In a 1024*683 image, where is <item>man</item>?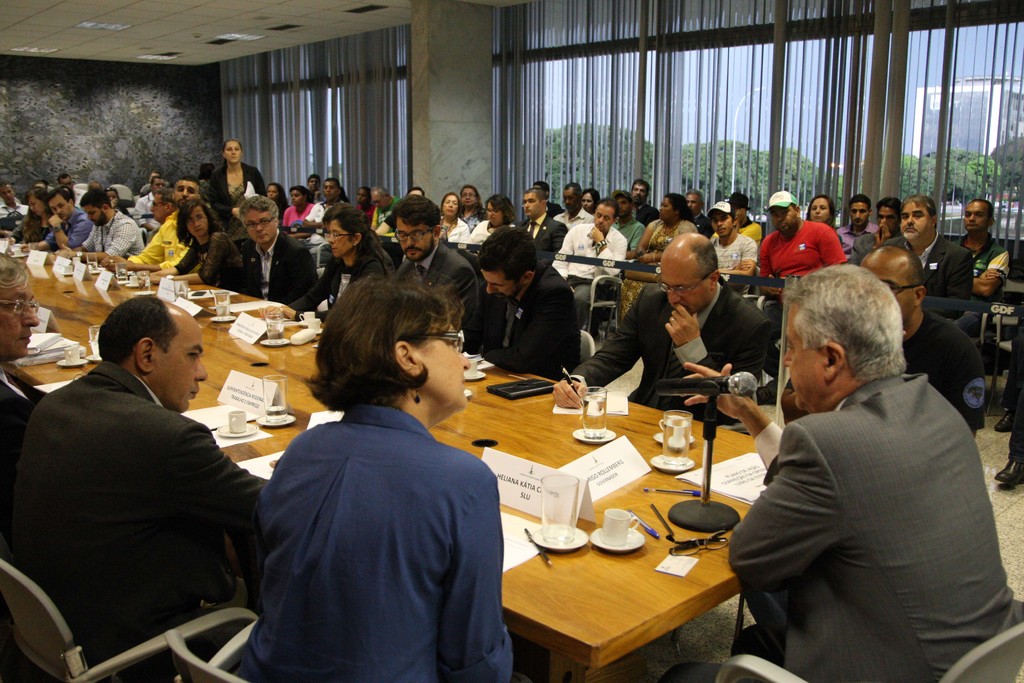
{"left": 370, "top": 186, "right": 404, "bottom": 226}.
